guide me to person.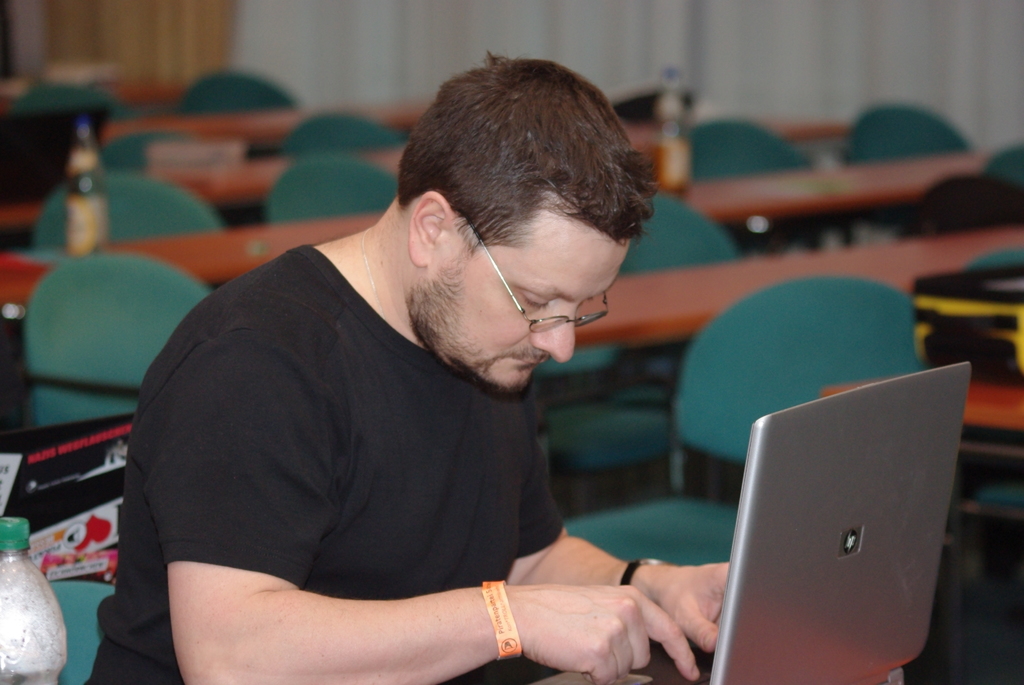
Guidance: 118:68:744:684.
